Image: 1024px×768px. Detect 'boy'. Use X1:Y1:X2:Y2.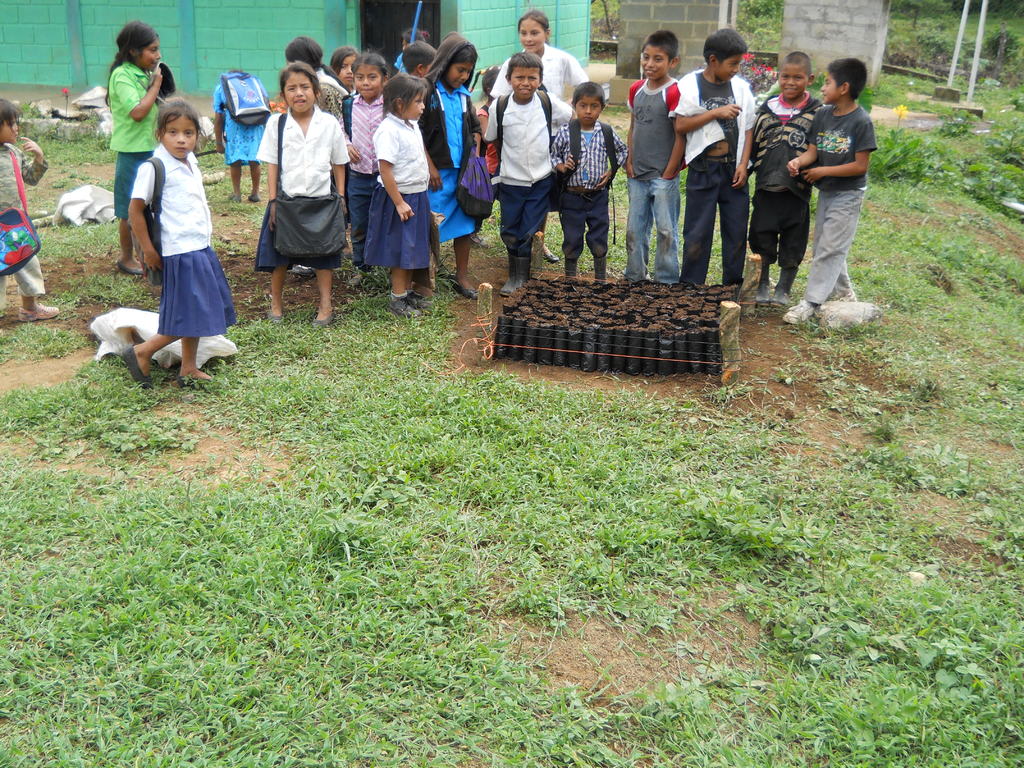
552:83:633:283.
